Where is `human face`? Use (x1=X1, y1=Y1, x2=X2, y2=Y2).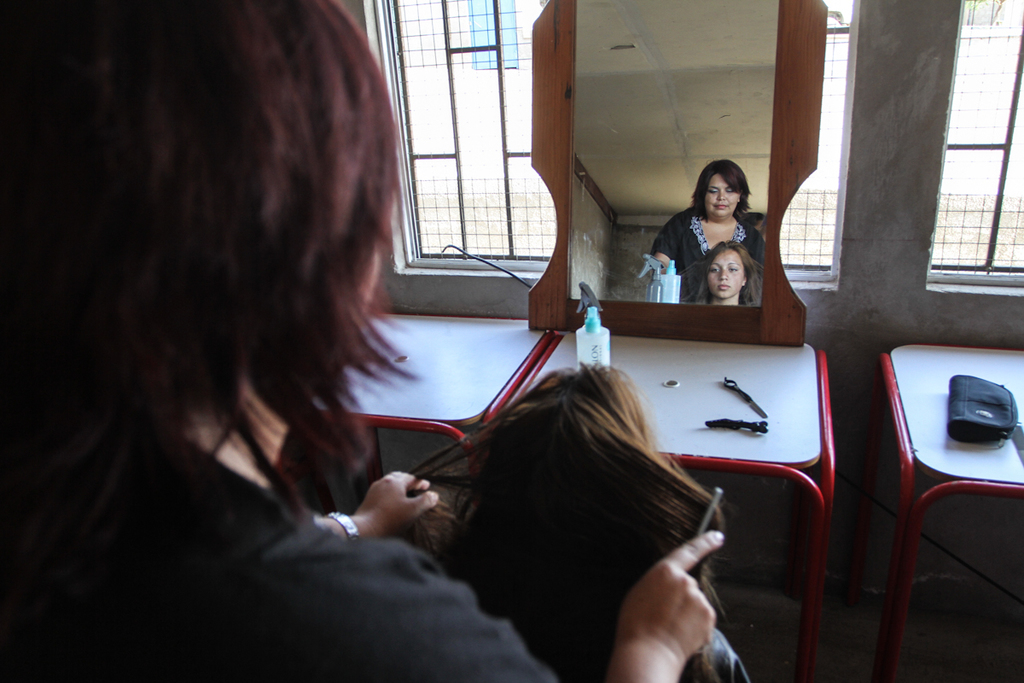
(x1=705, y1=172, x2=740, y2=217).
